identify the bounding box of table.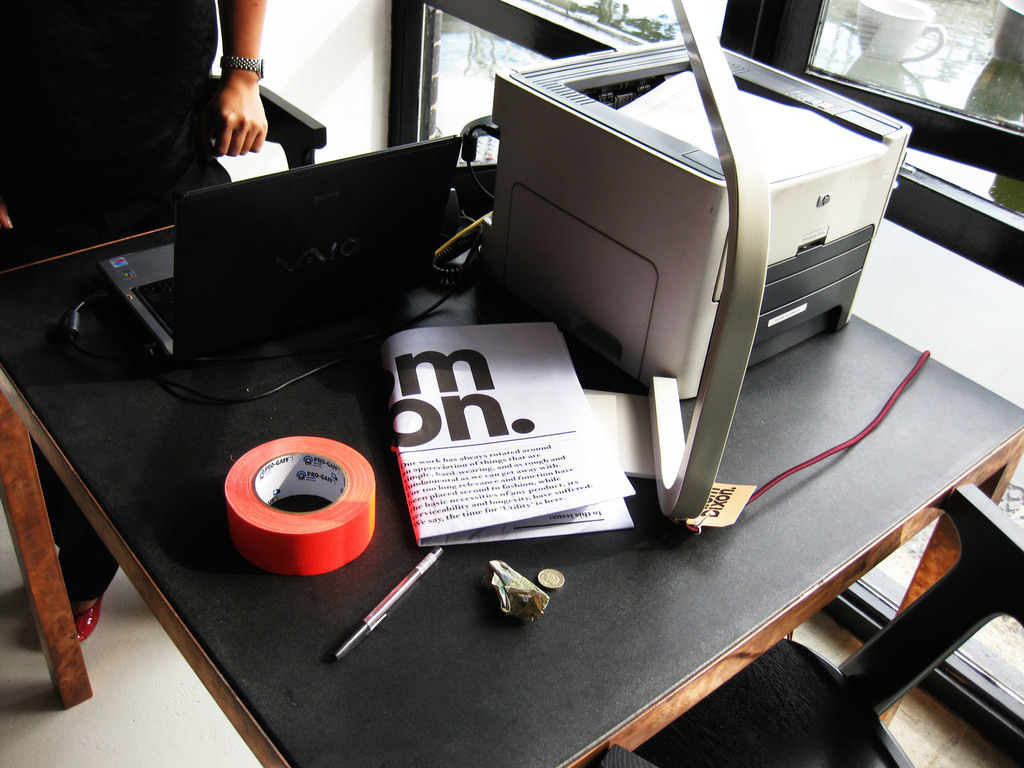
bbox=[0, 163, 978, 767].
